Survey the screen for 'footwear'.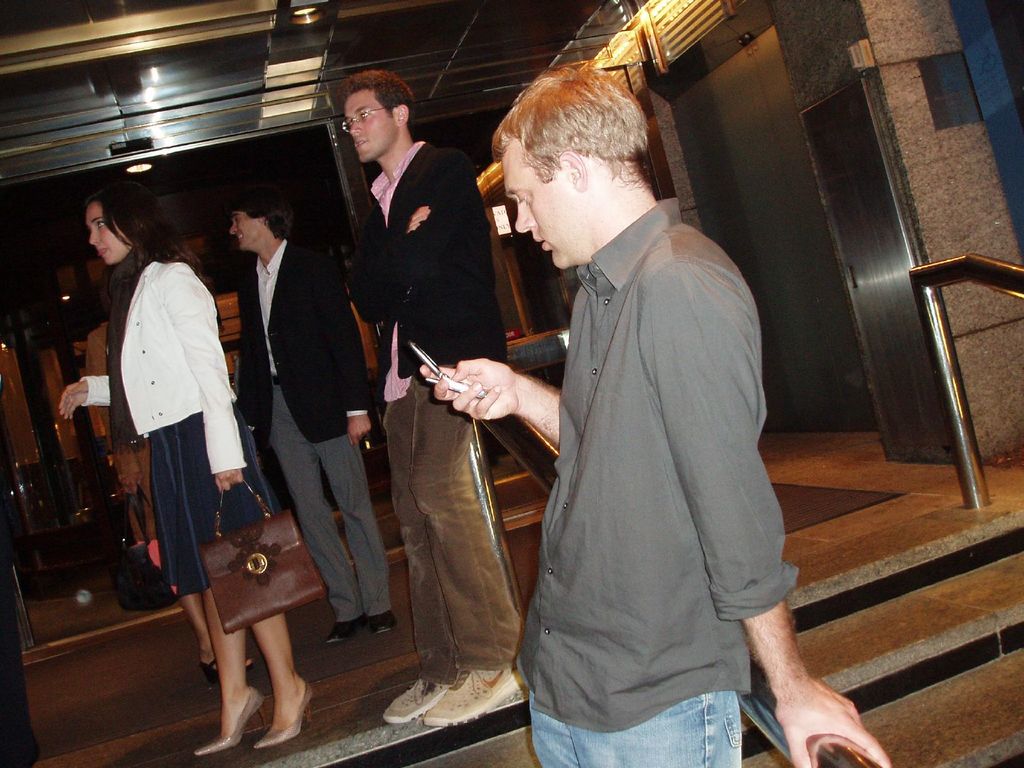
Survey found: 420,642,530,725.
